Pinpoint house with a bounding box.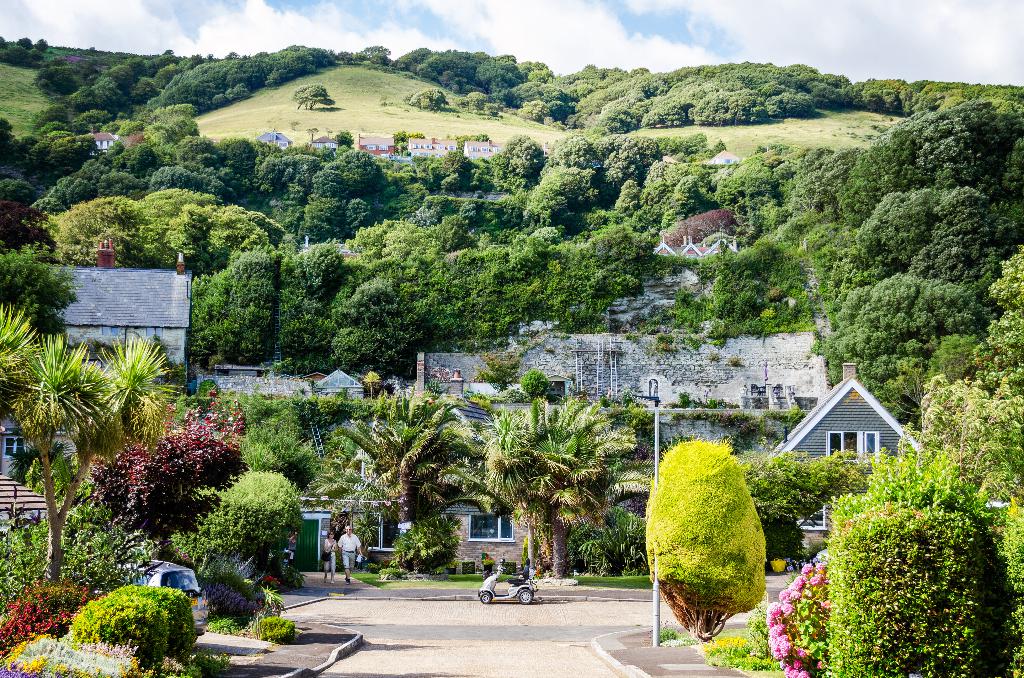
(705,151,737,165).
